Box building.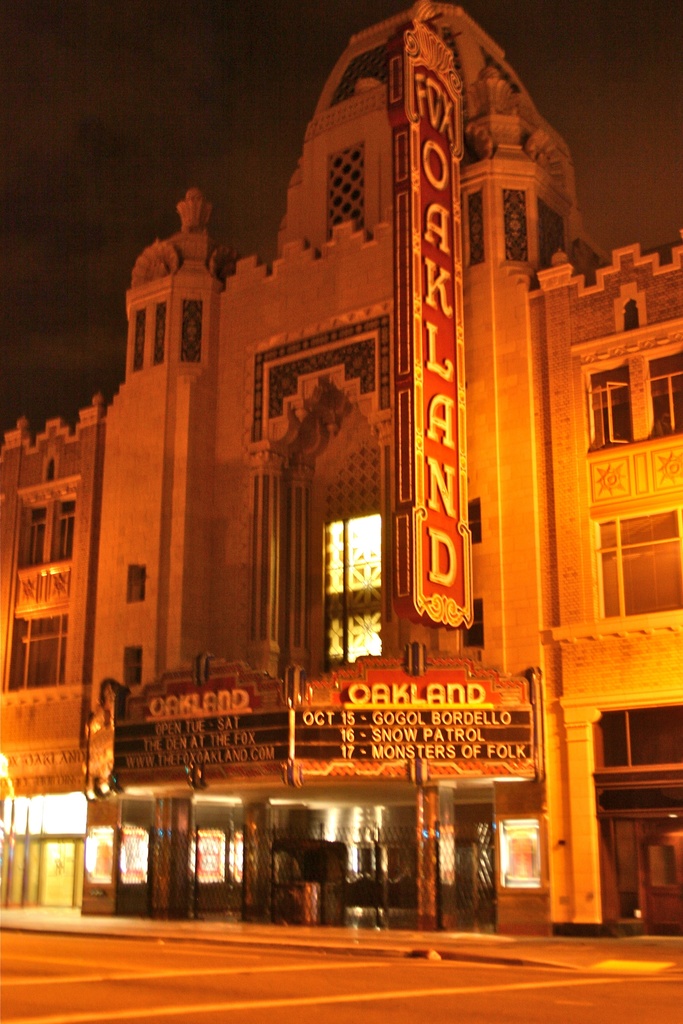
0:3:682:932.
